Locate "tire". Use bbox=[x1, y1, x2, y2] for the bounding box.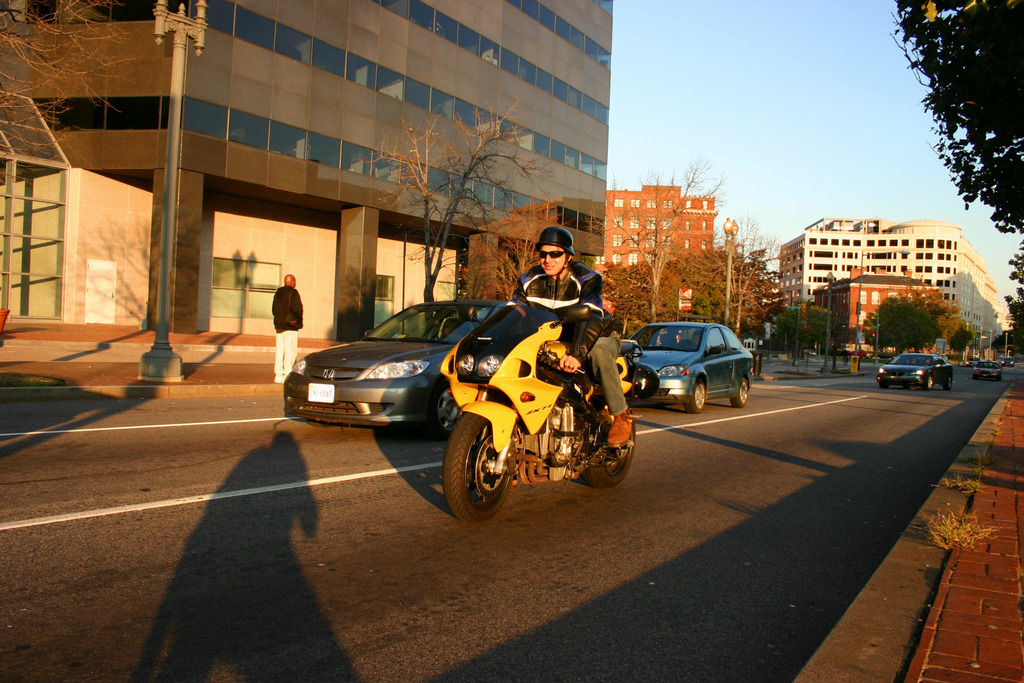
bbox=[426, 383, 461, 434].
